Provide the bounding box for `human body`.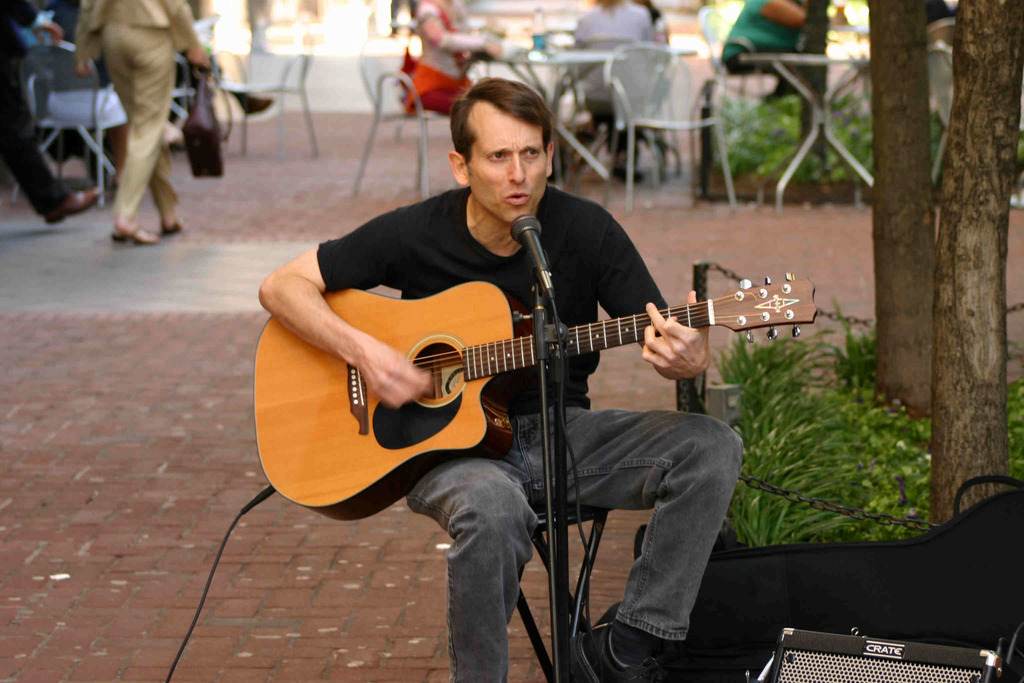
[80,0,198,249].
